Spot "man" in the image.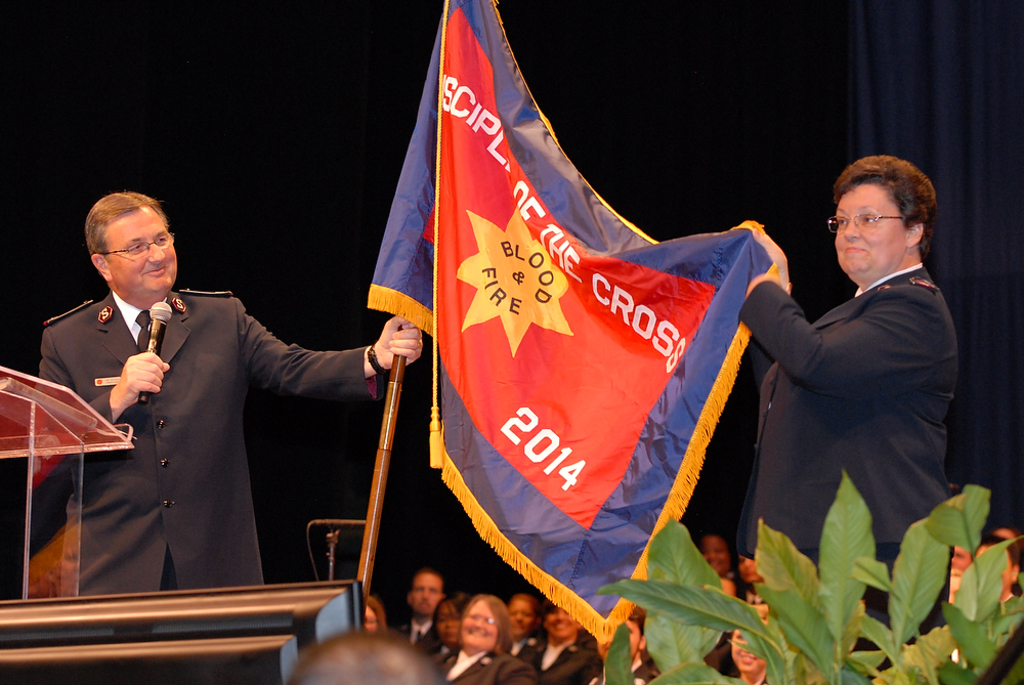
"man" found at bbox=(394, 569, 450, 659).
